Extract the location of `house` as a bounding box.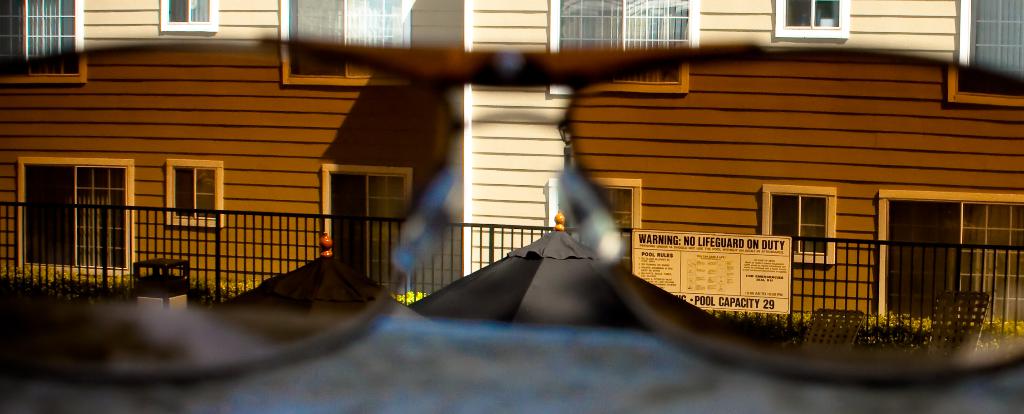
<region>0, 0, 1023, 318</region>.
